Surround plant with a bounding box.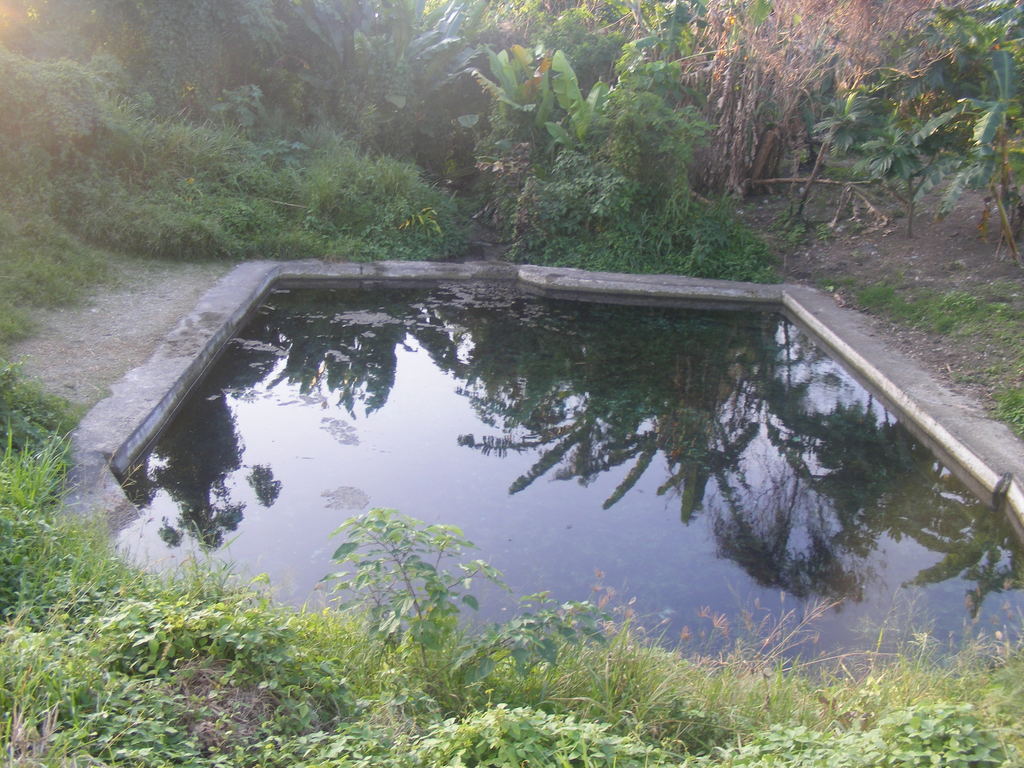
Rect(483, 148, 774, 284).
